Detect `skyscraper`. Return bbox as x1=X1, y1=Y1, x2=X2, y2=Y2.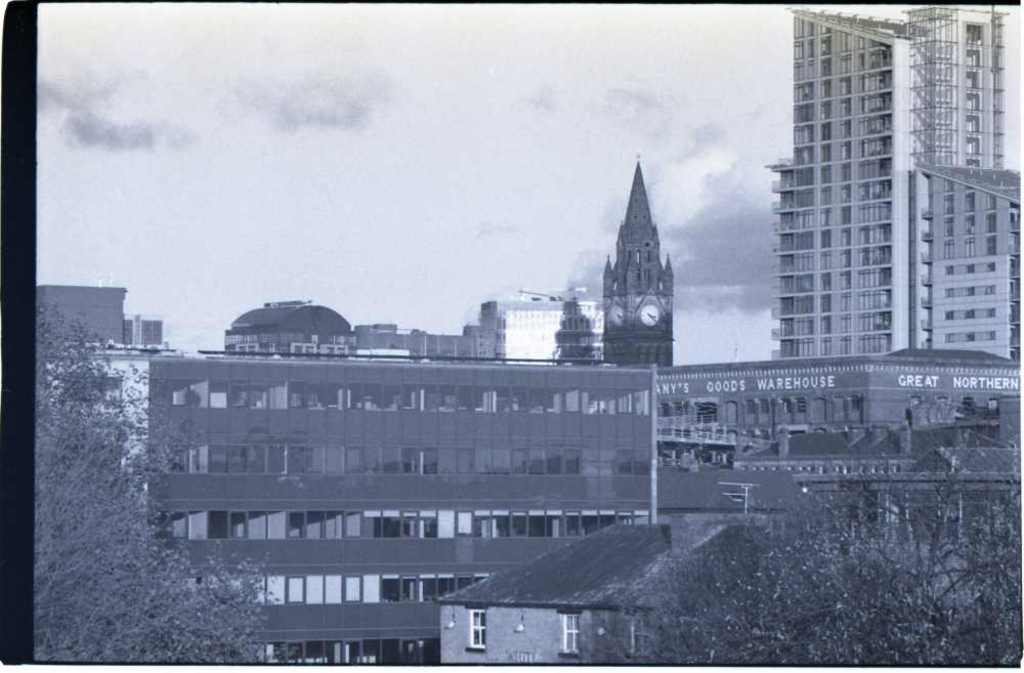
x1=892, y1=165, x2=1023, y2=365.
